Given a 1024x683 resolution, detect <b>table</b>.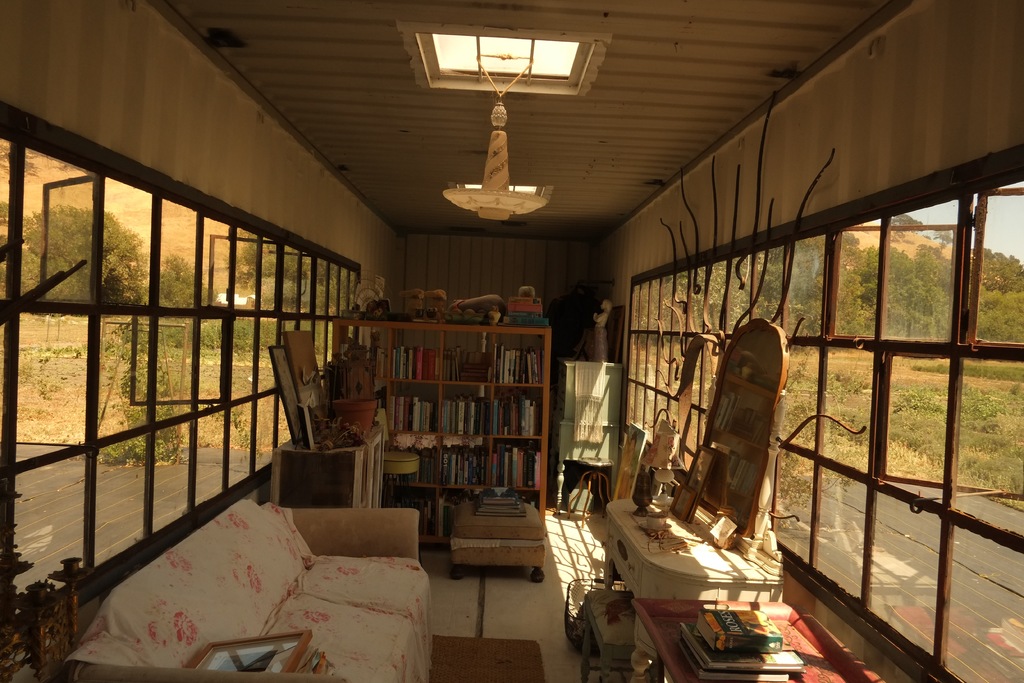
x1=452, y1=495, x2=543, y2=580.
